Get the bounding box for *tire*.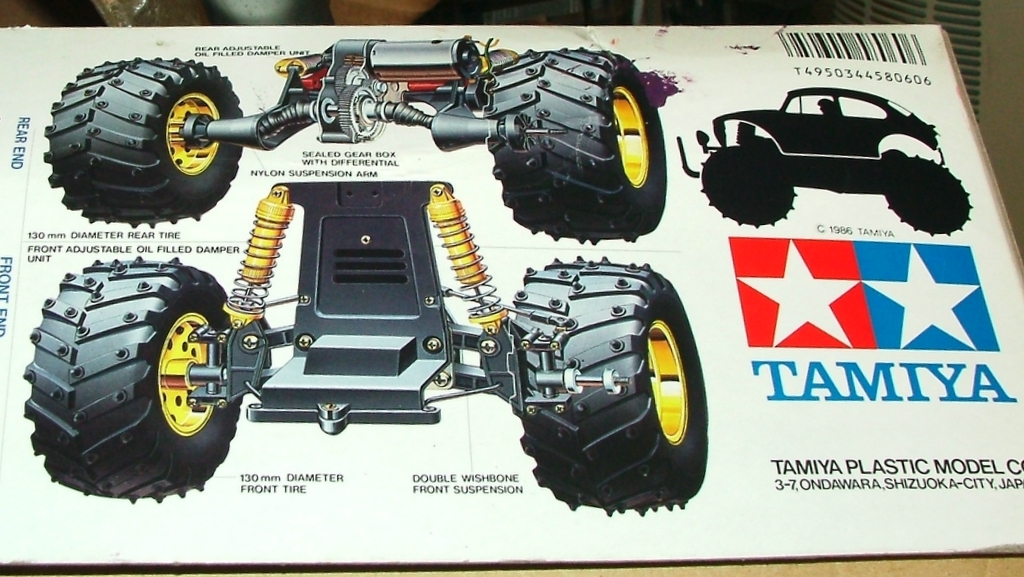
crop(700, 144, 796, 227).
